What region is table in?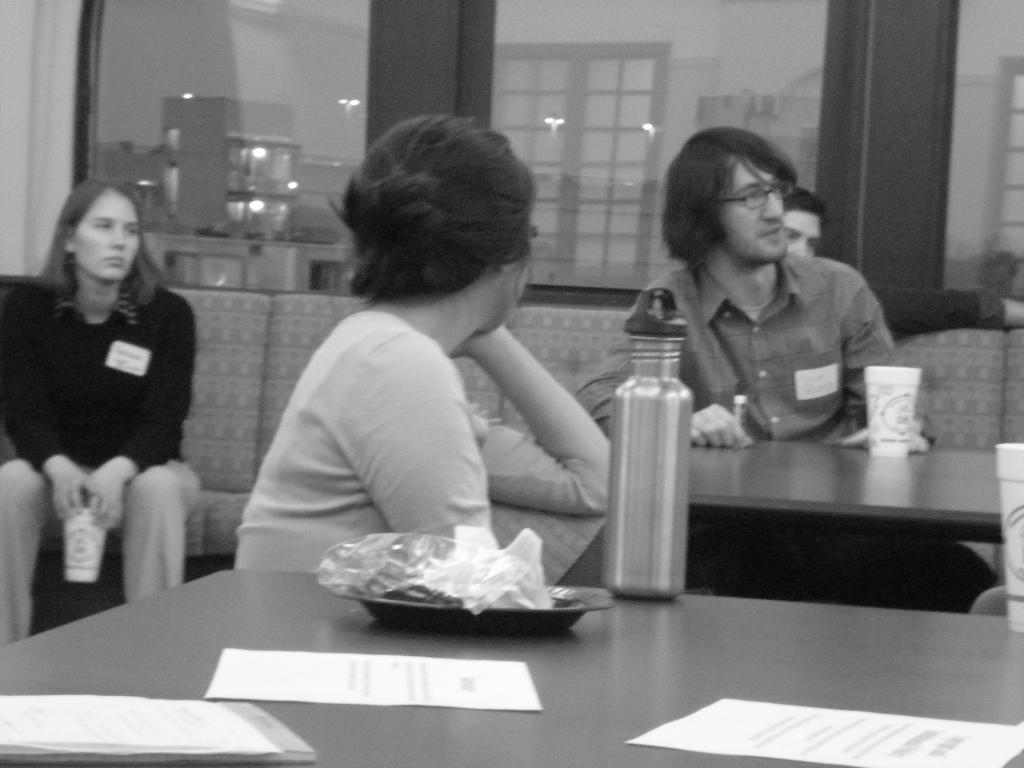
{"left": 0, "top": 556, "right": 1023, "bottom": 767}.
